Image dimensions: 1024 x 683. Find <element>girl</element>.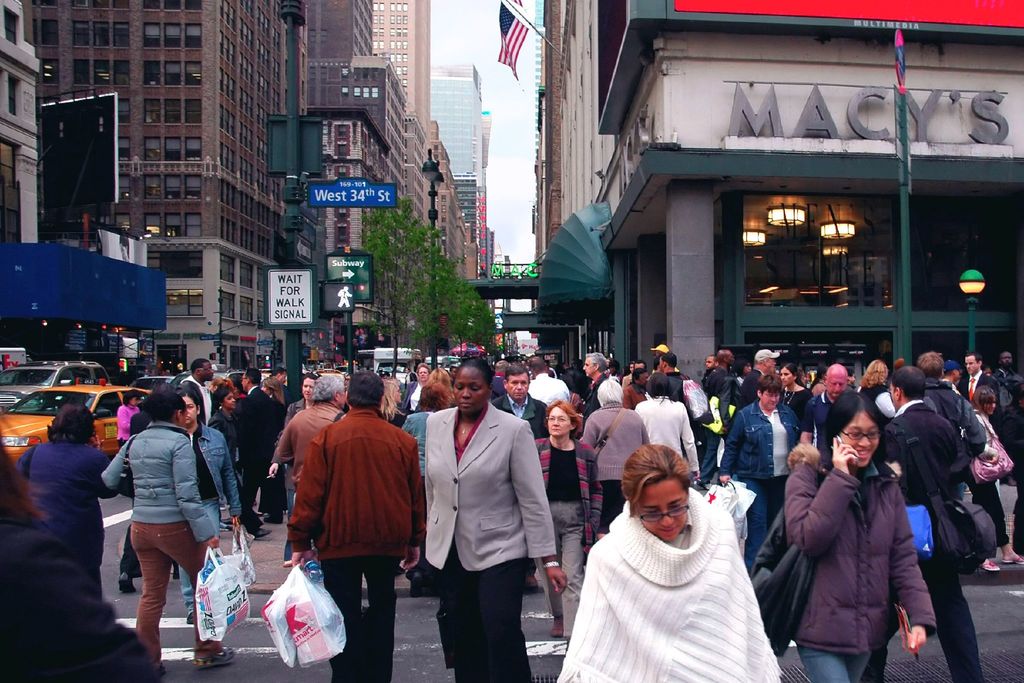
crop(522, 404, 596, 625).
